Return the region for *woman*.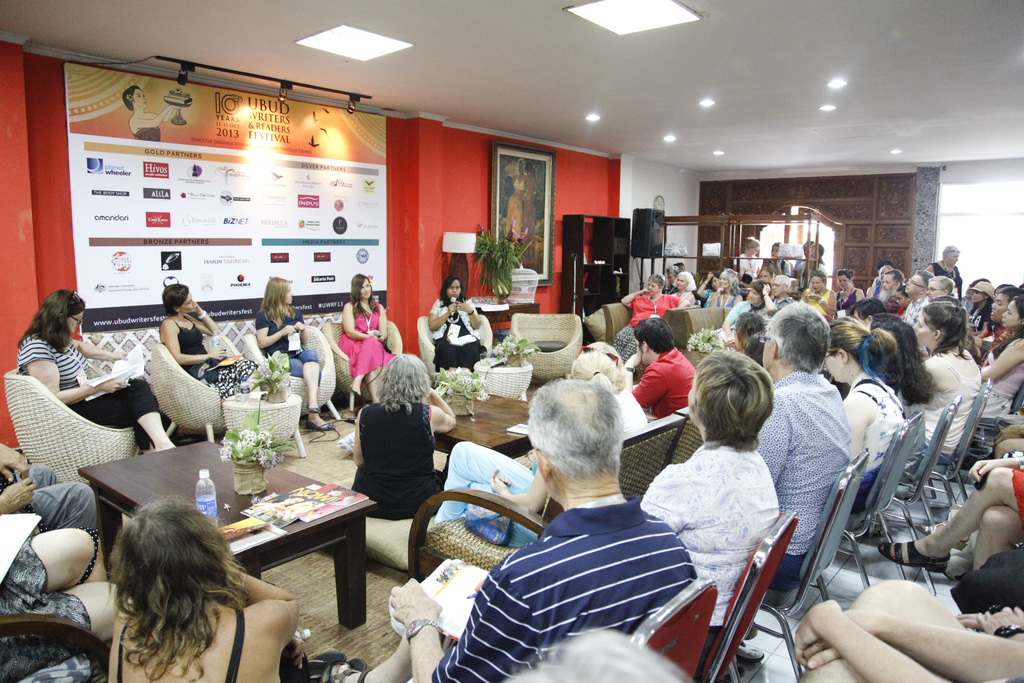
(348,354,458,521).
